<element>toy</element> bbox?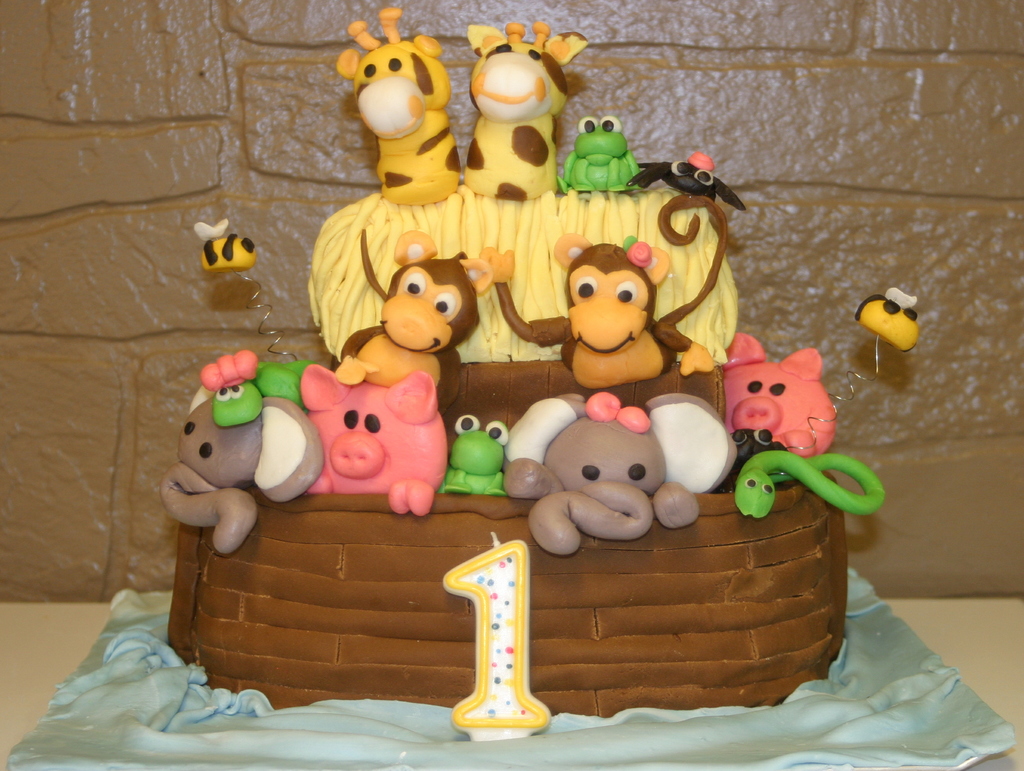
444, 421, 506, 519
